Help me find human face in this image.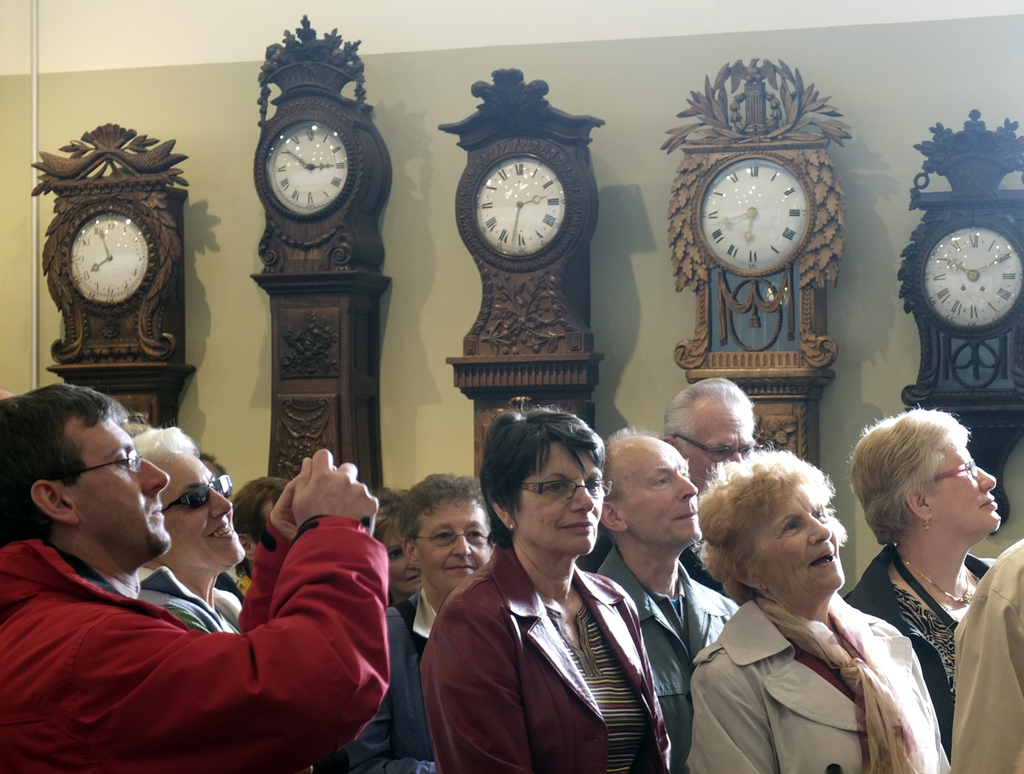
Found it: pyautogui.locateOnScreen(682, 400, 759, 495).
